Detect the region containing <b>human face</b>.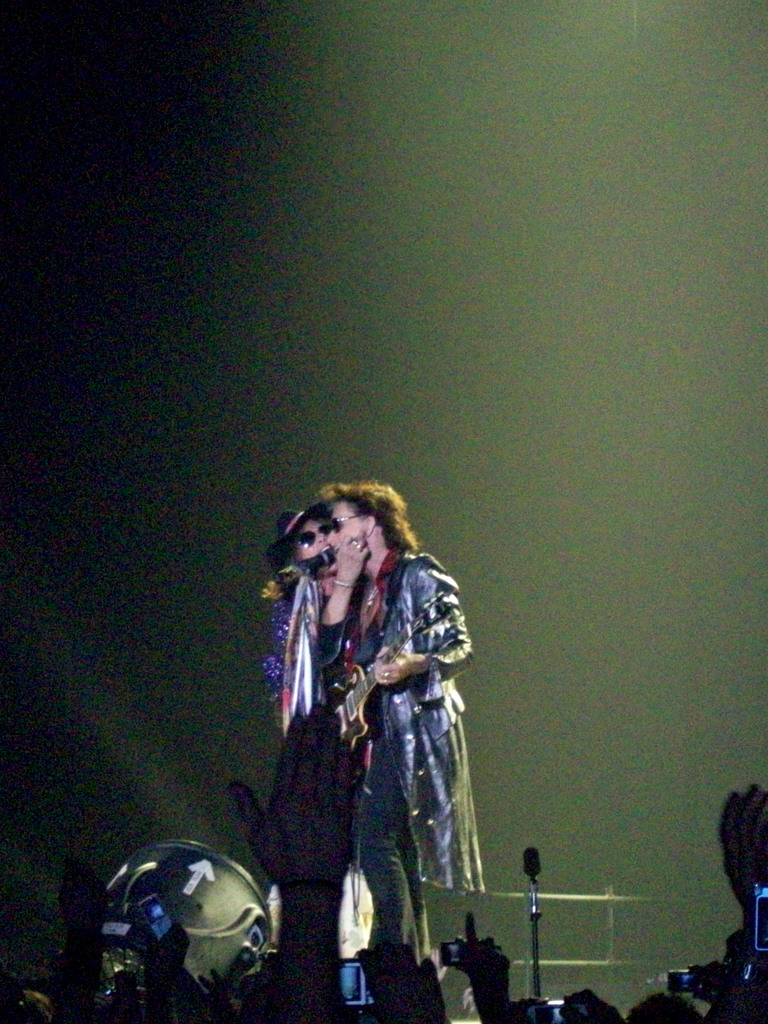
bbox=(296, 521, 328, 557).
